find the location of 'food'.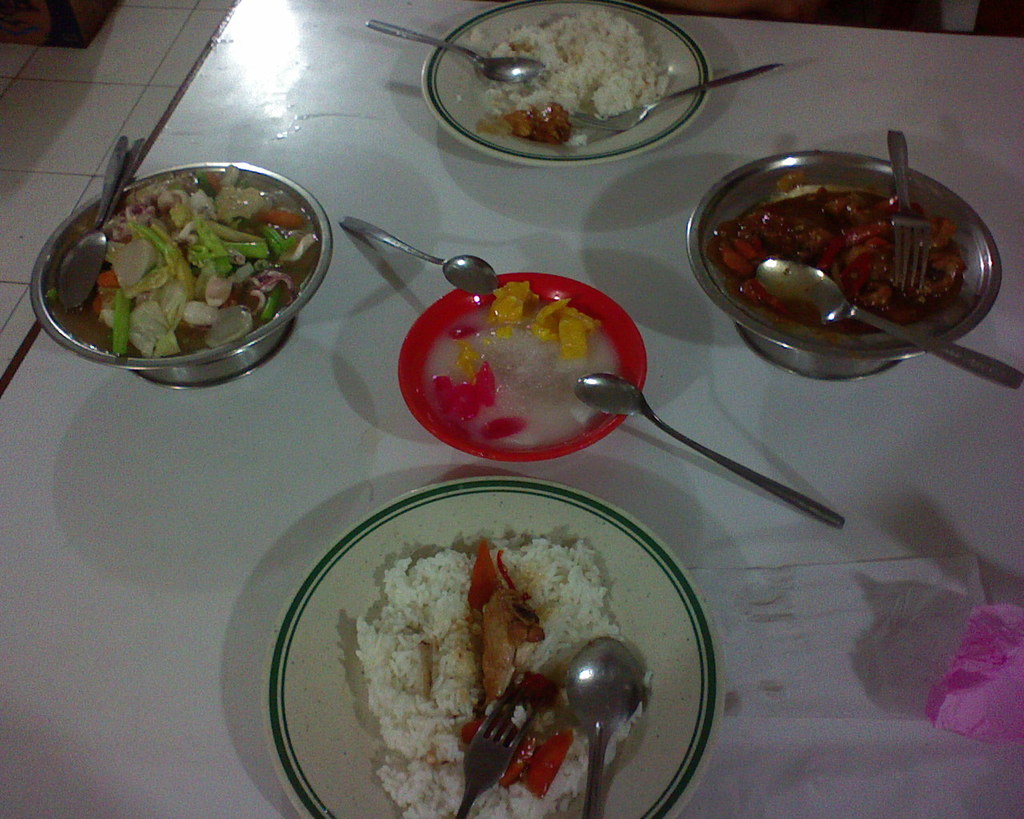
Location: <region>354, 536, 652, 818</region>.
